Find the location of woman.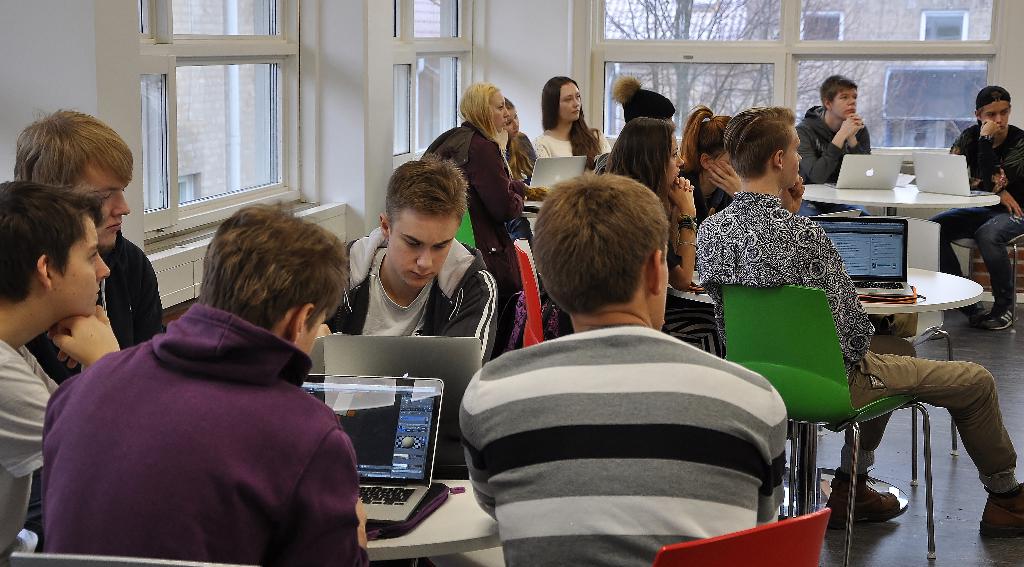
Location: (x1=682, y1=104, x2=739, y2=221).
